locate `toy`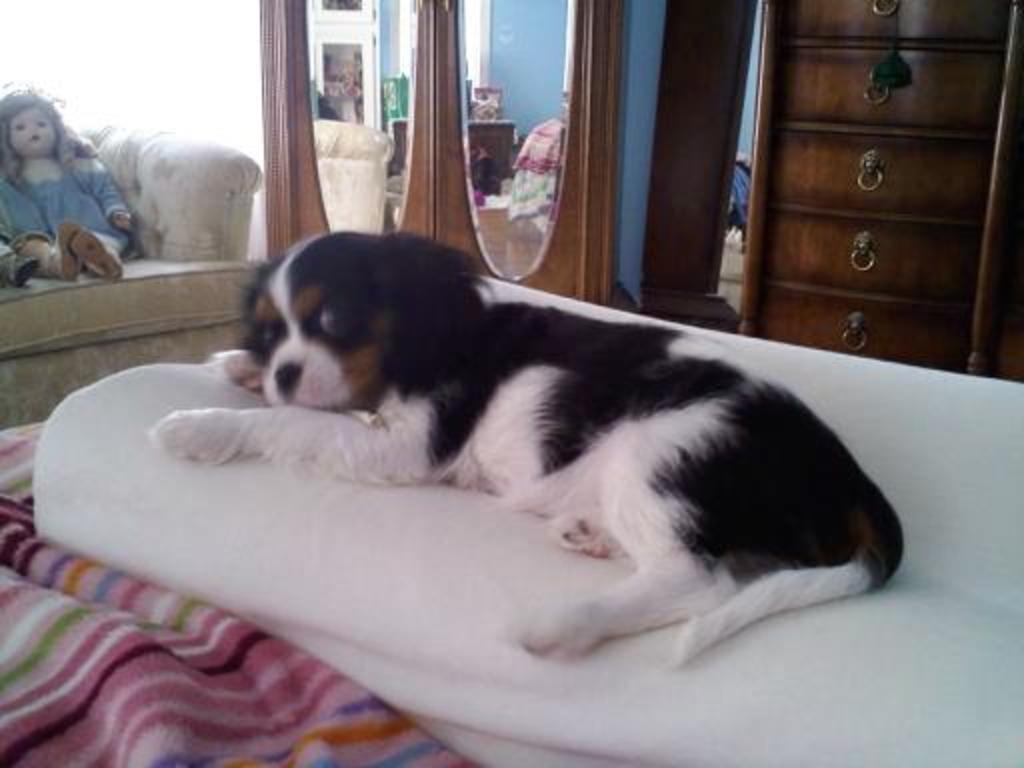
detection(0, 86, 128, 278)
